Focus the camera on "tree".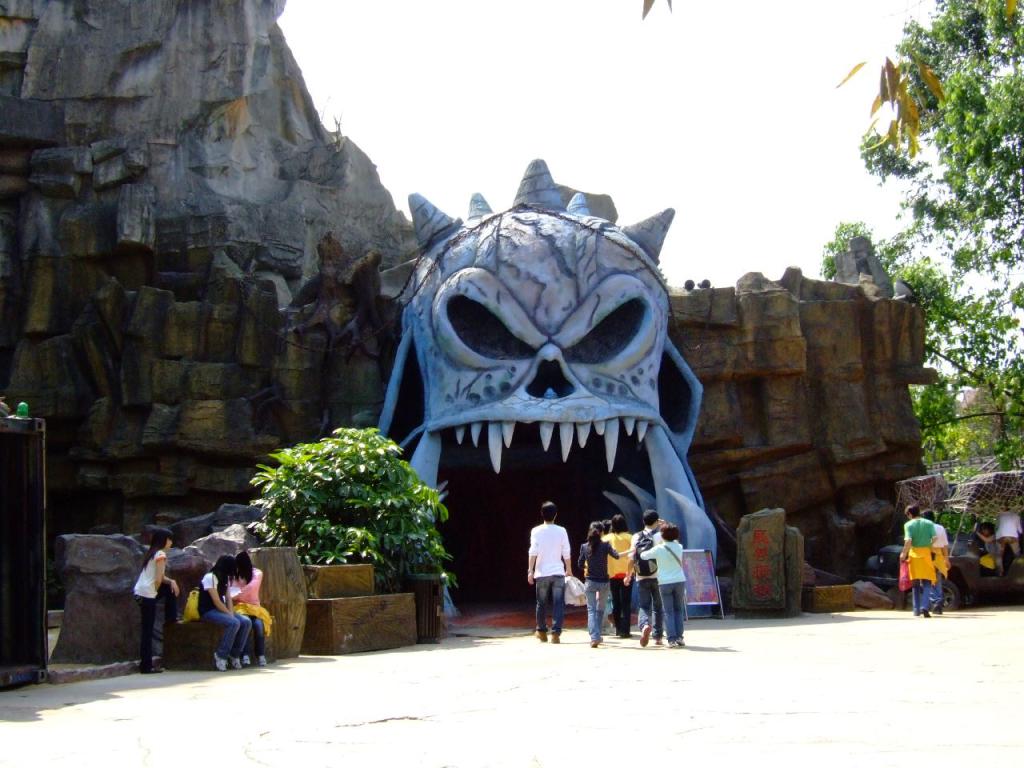
Focus region: l=862, t=6, r=1010, b=474.
